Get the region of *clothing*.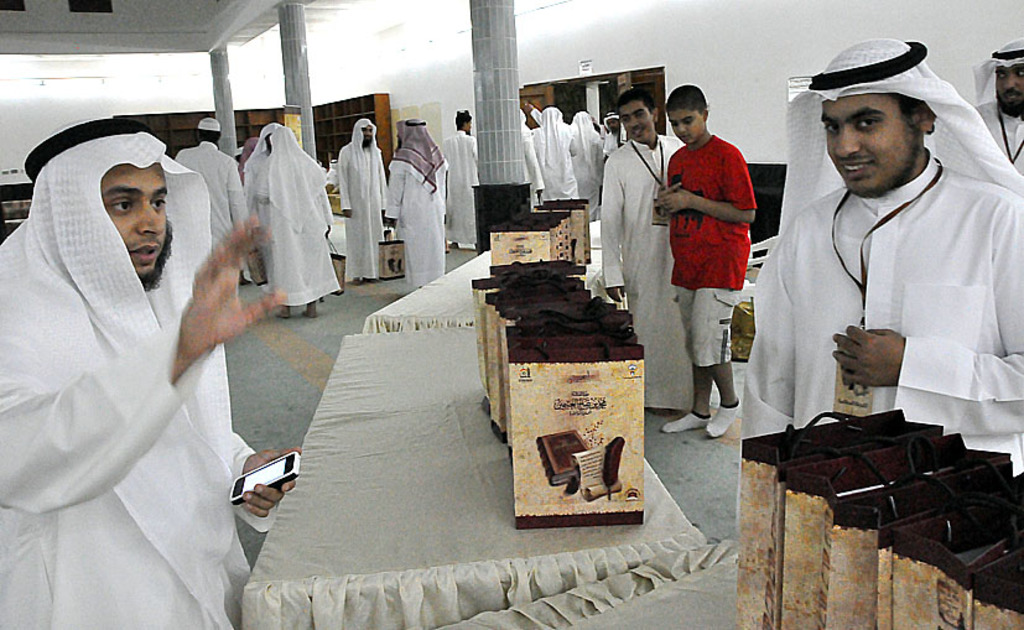
bbox=(743, 106, 1013, 478).
